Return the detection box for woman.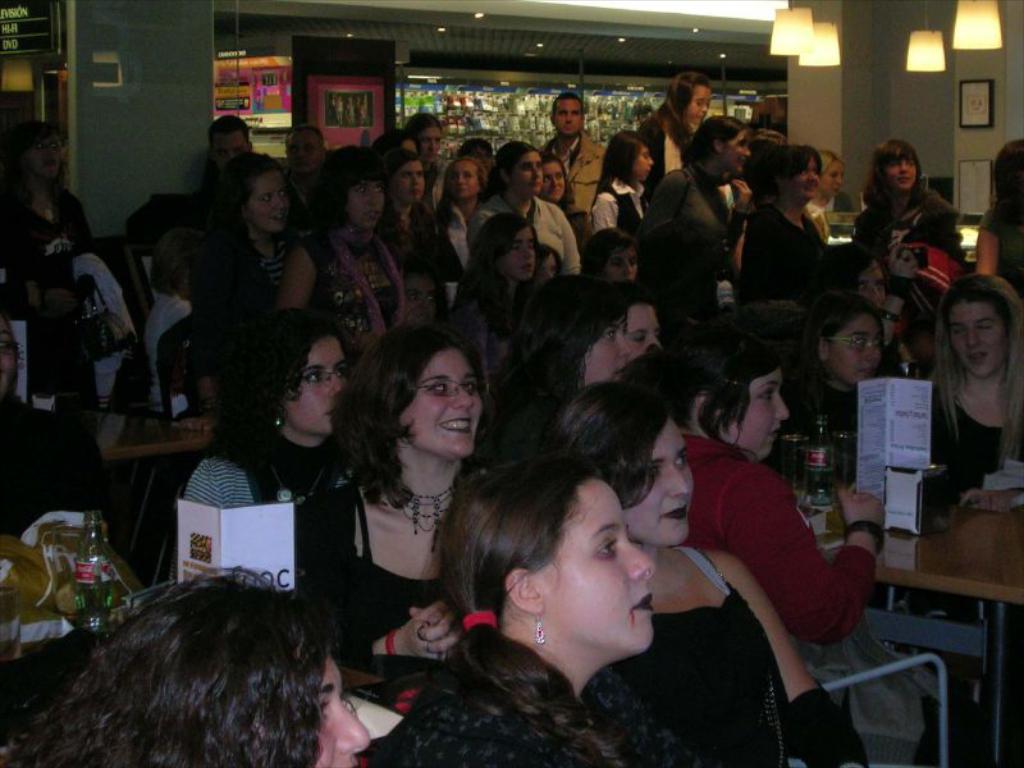
pyautogui.locateOnScreen(186, 326, 364, 609).
